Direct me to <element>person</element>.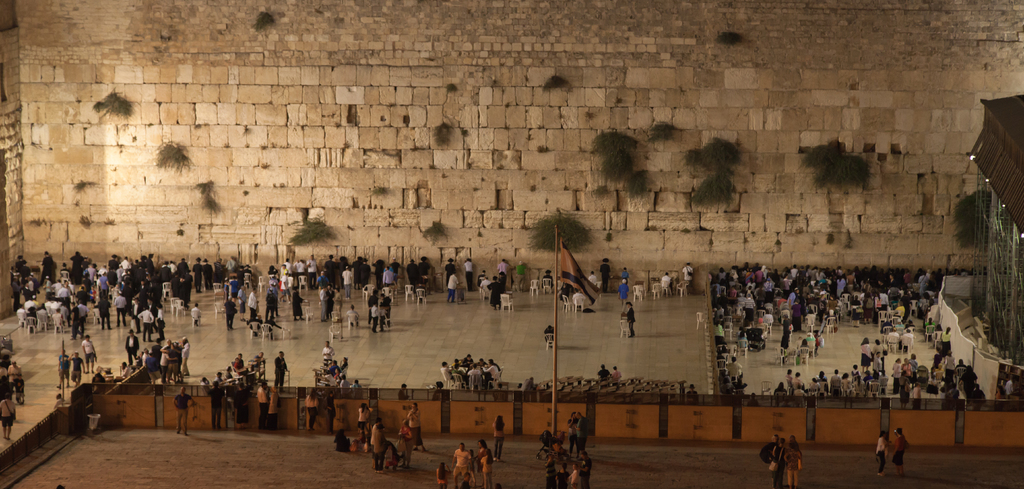
Direction: box(492, 413, 510, 453).
